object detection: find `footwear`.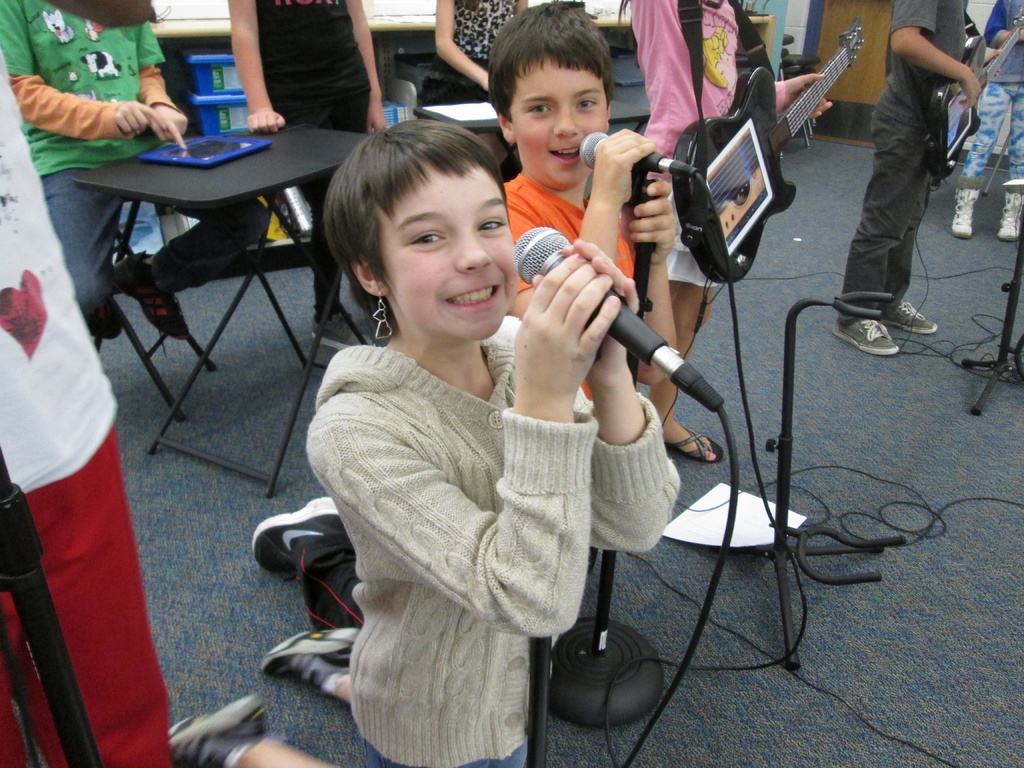
pyautogui.locateOnScreen(246, 490, 341, 578).
